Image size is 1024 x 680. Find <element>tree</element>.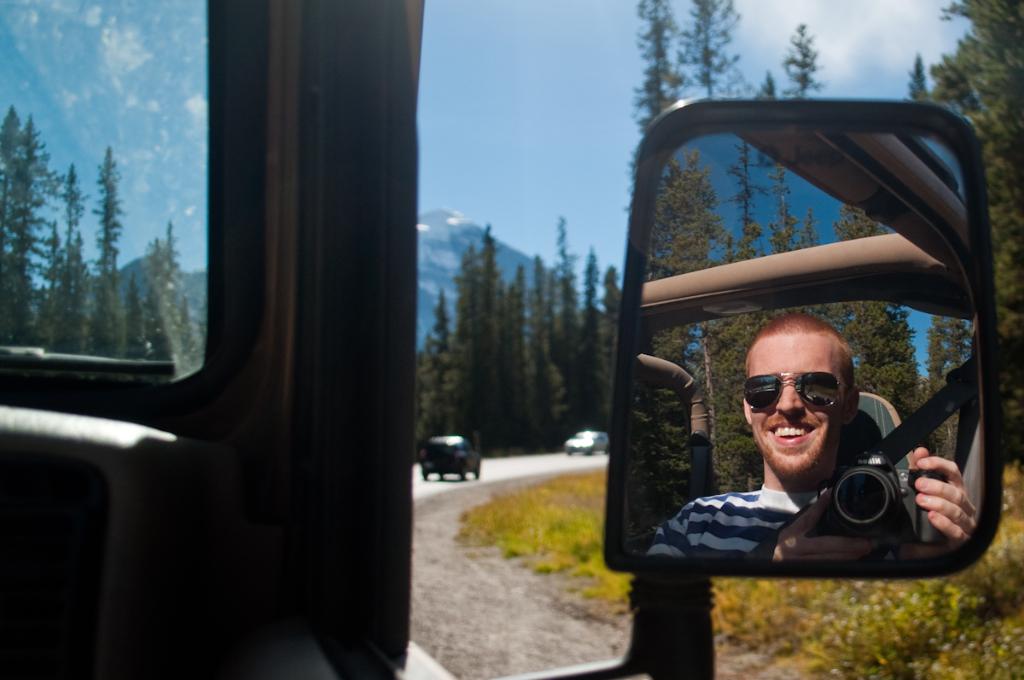
[903,0,1021,474].
